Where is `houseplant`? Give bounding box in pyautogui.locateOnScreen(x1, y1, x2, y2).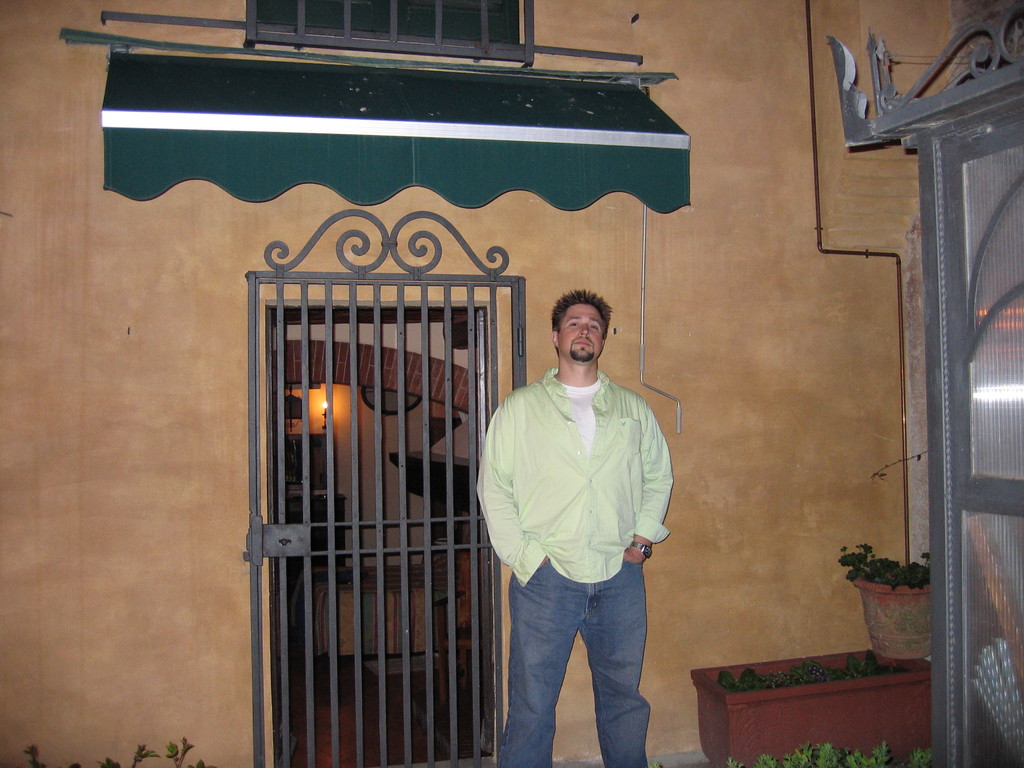
pyautogui.locateOnScreen(690, 648, 932, 767).
